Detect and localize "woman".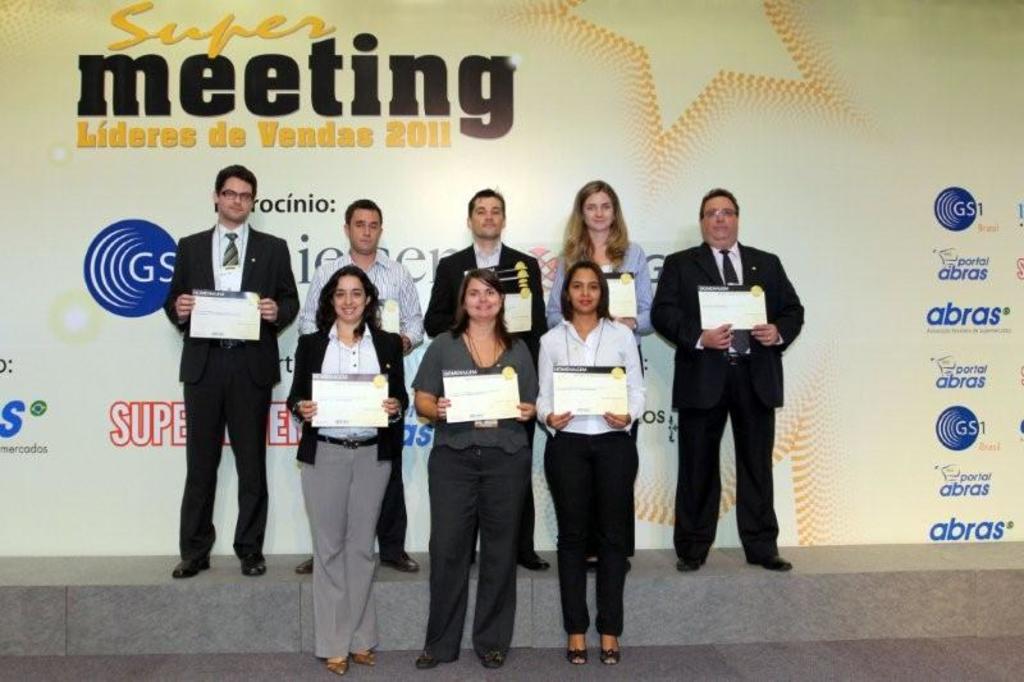
Localized at 538 177 662 569.
